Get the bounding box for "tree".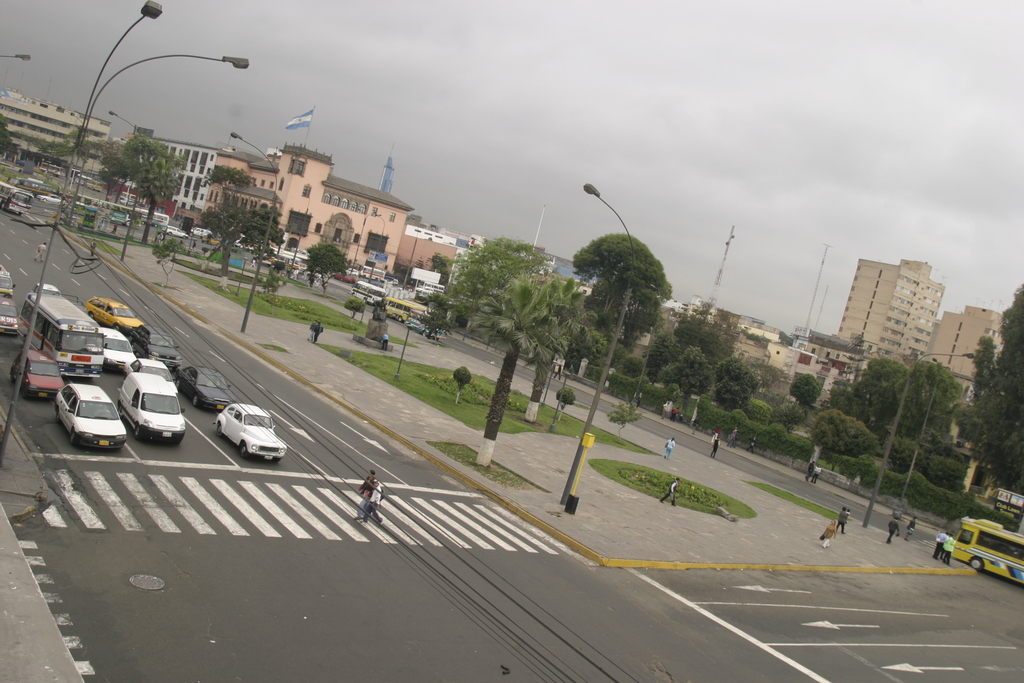
{"left": 519, "top": 283, "right": 588, "bottom": 420}.
